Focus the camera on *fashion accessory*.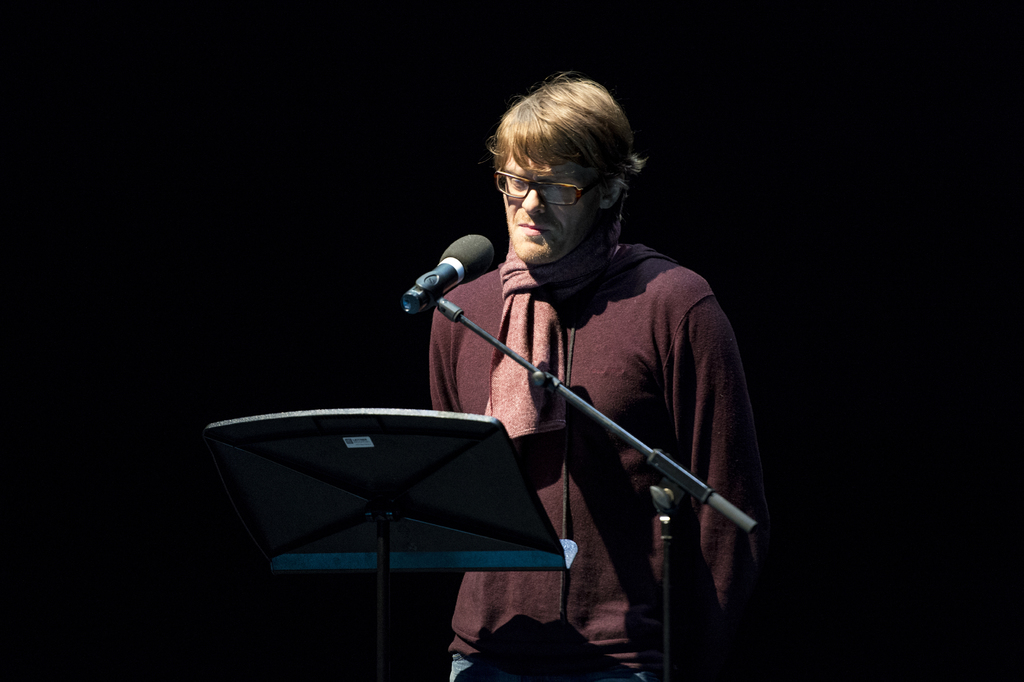
Focus region: BBox(484, 212, 621, 440).
